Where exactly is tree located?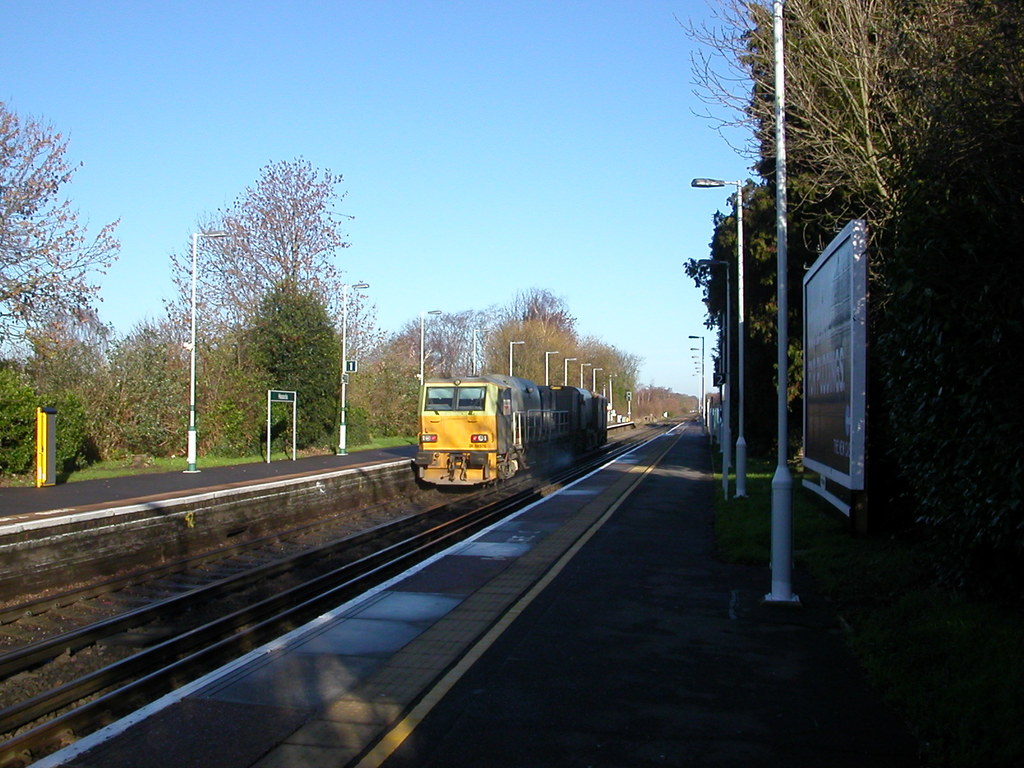
Its bounding box is 572:335:617:386.
